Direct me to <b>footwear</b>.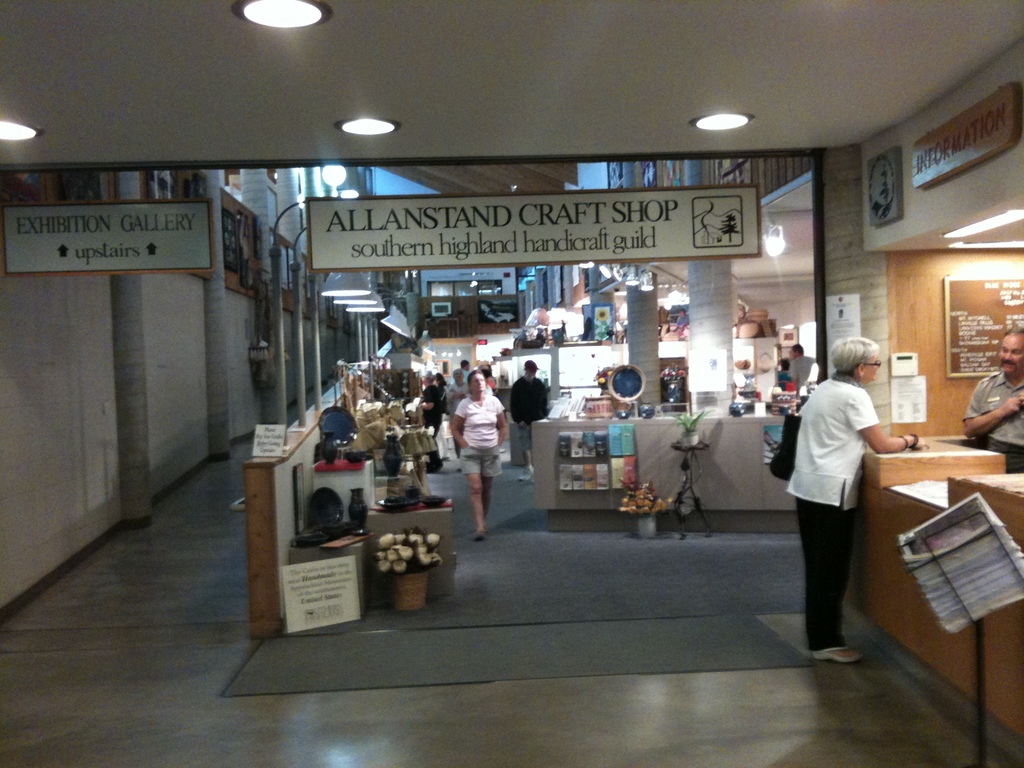
Direction: left=813, top=646, right=861, bottom=659.
